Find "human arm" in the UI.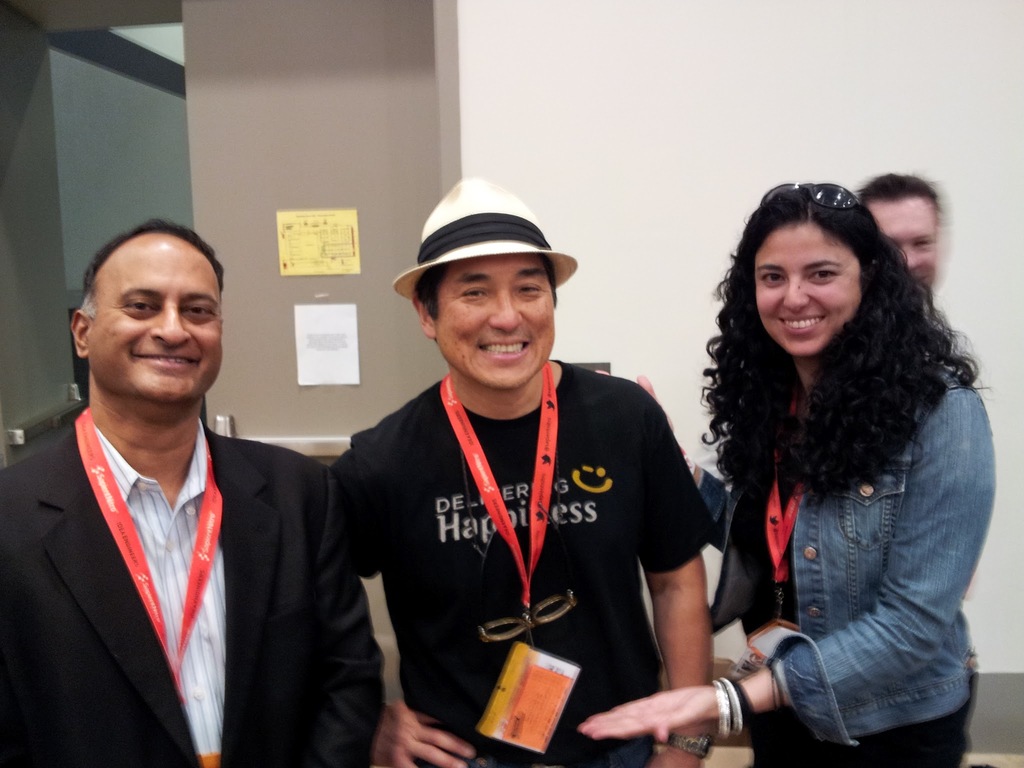
UI element at (303, 472, 386, 767).
